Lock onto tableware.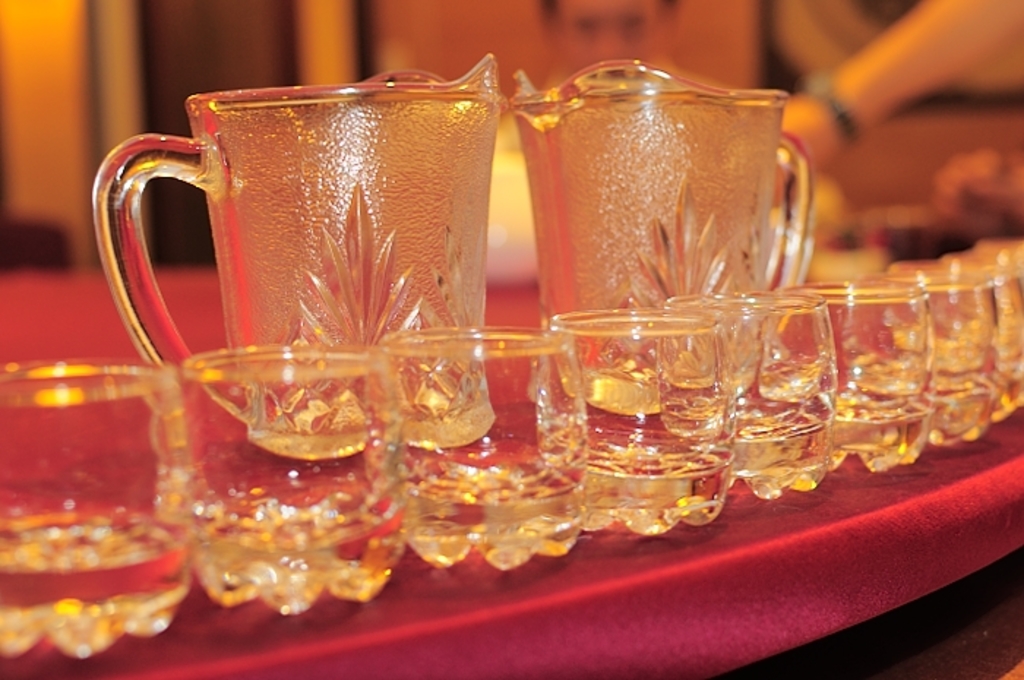
Locked: [left=799, top=275, right=939, bottom=477].
